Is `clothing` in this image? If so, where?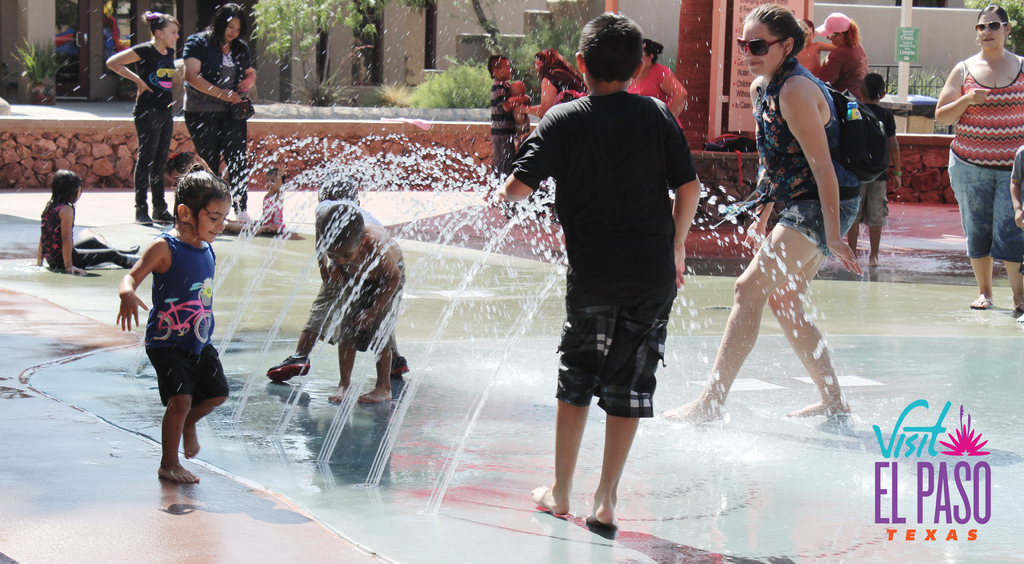
Yes, at (259, 186, 287, 232).
